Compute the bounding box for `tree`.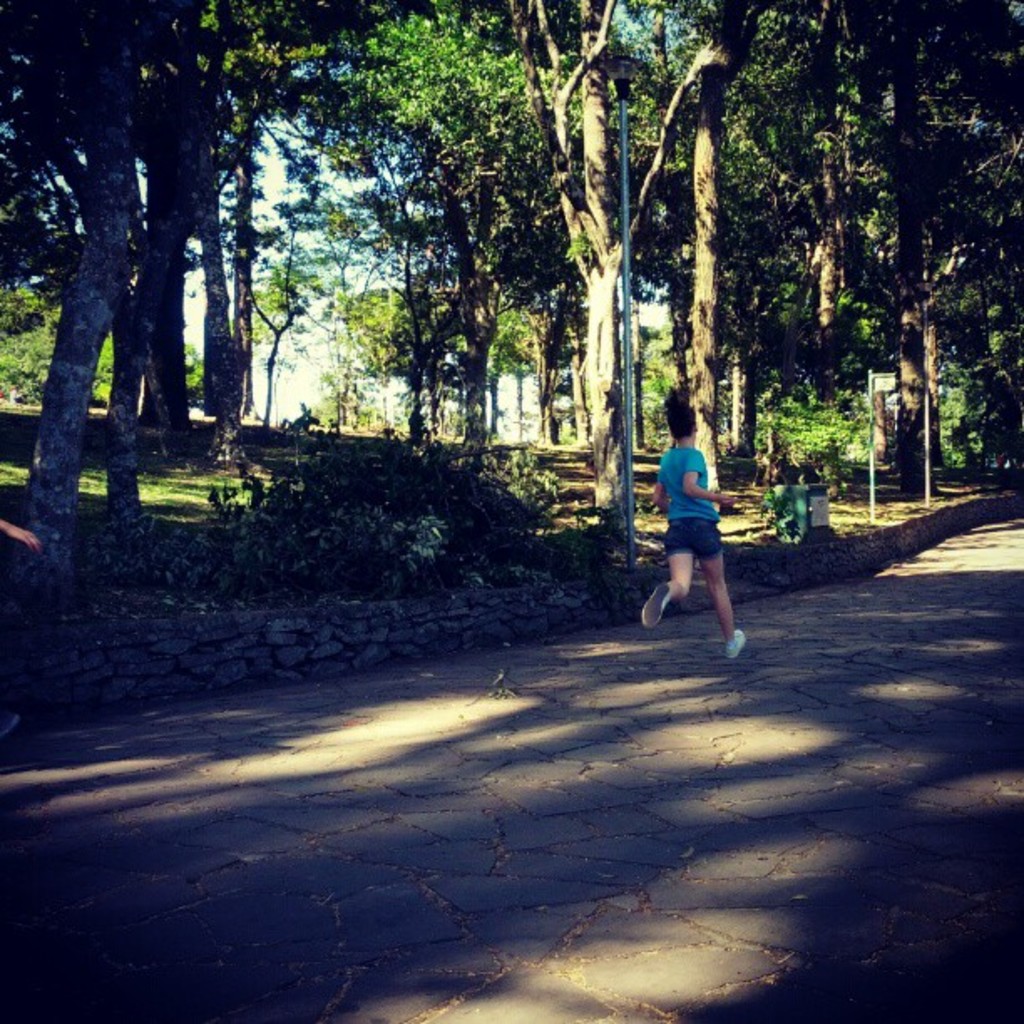
detection(28, 28, 241, 532).
